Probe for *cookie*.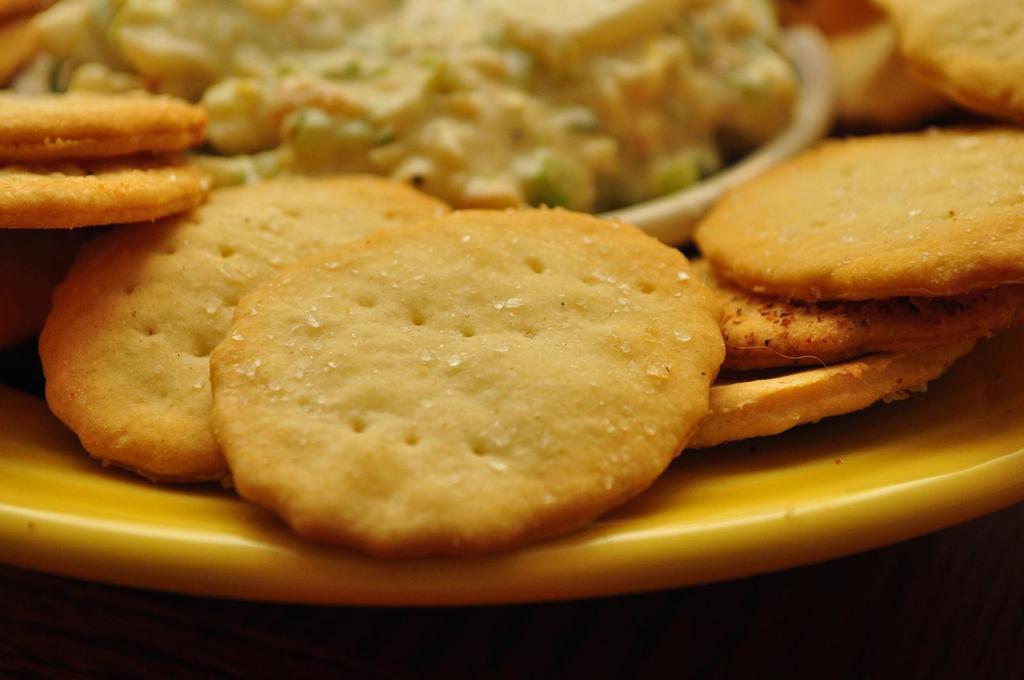
Probe result: [877, 0, 1023, 123].
